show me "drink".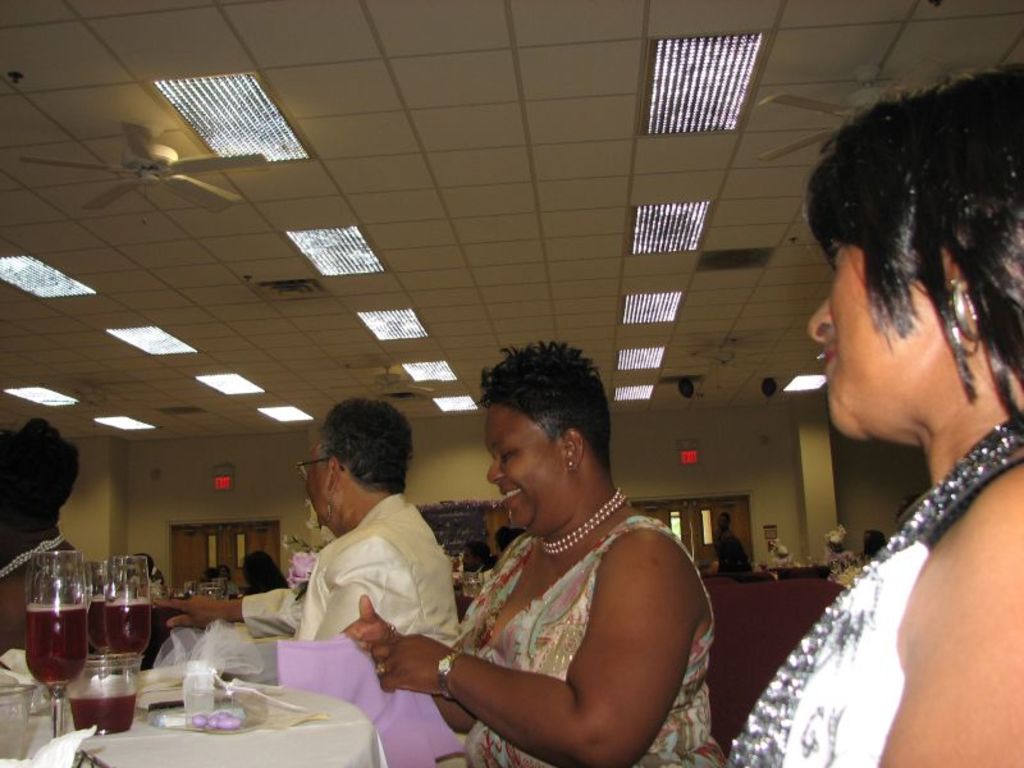
"drink" is here: (102,594,148,655).
